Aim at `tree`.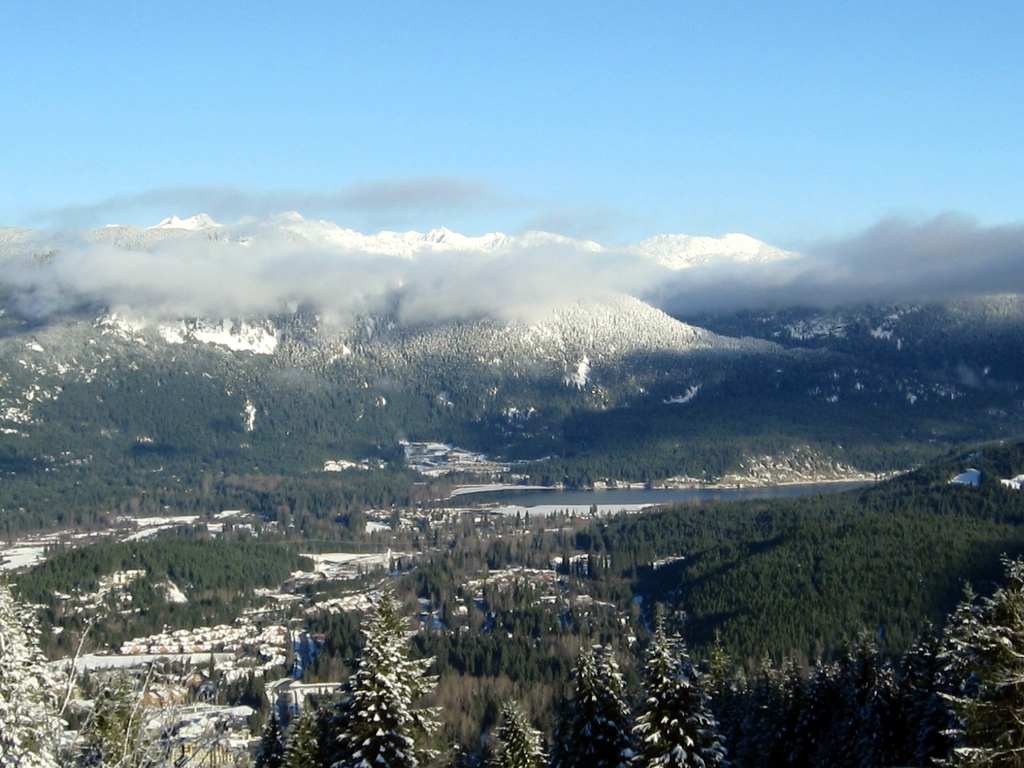
Aimed at [305, 594, 435, 767].
